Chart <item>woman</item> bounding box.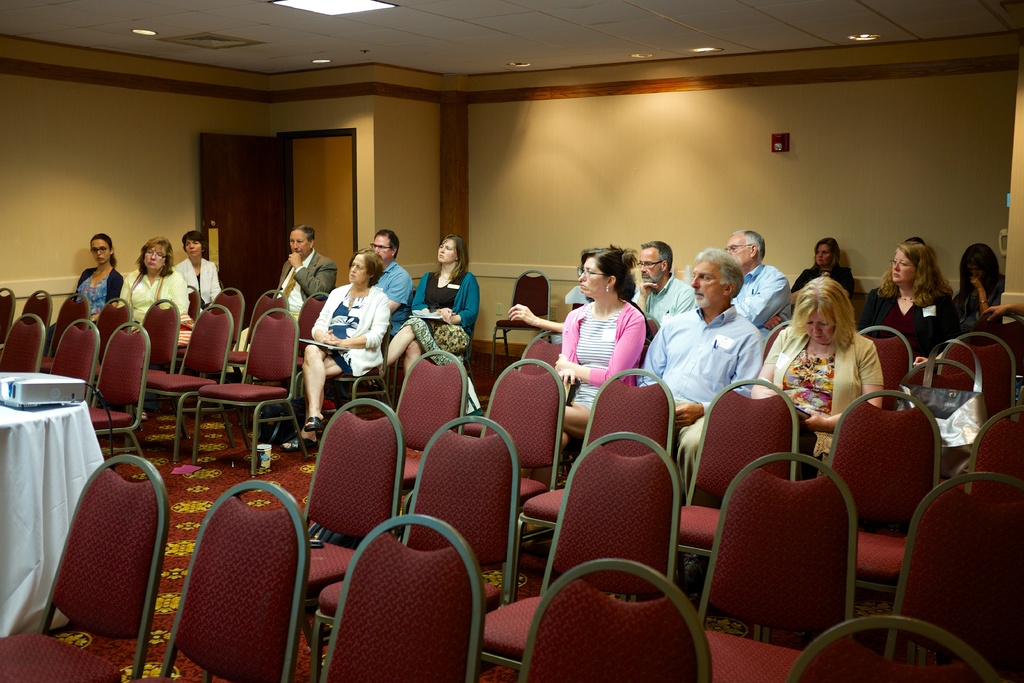
Charted: box=[116, 233, 189, 333].
